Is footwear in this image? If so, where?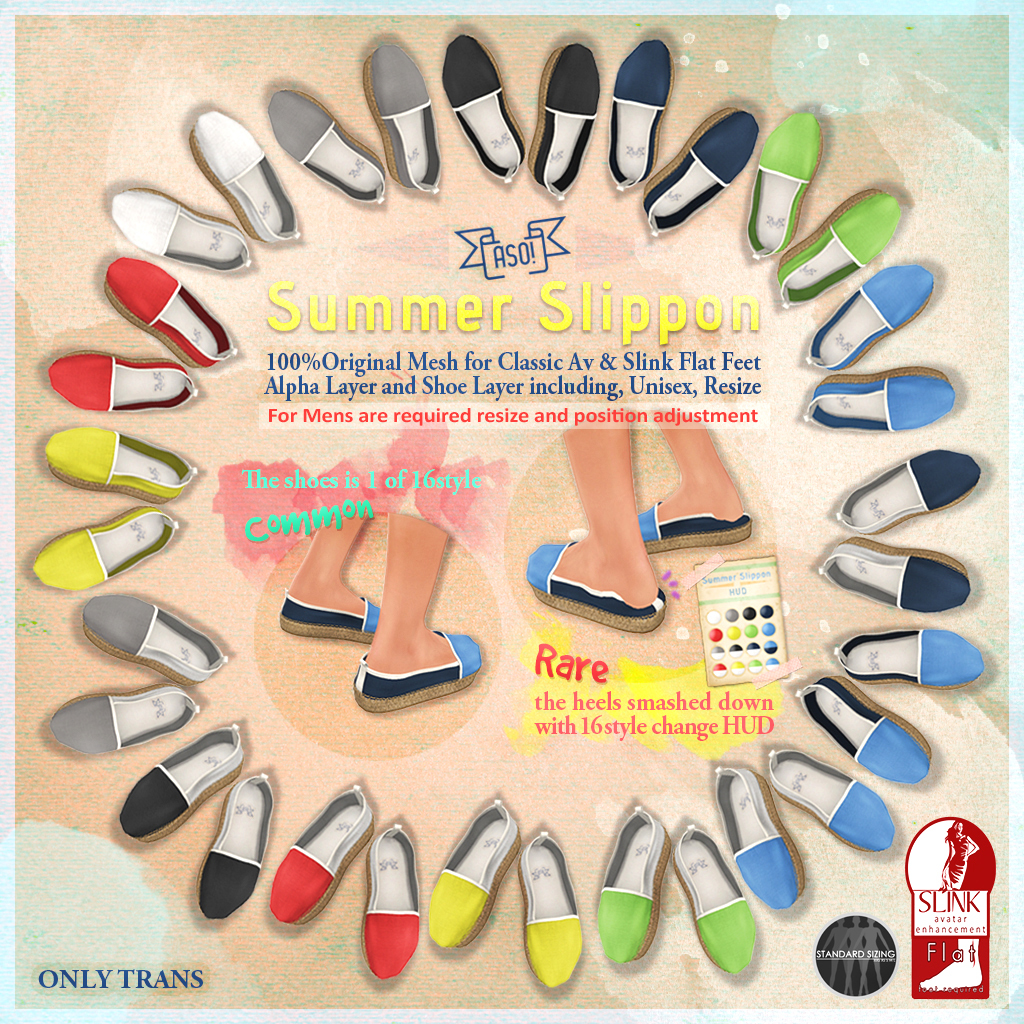
Yes, at x1=41, y1=427, x2=197, y2=507.
